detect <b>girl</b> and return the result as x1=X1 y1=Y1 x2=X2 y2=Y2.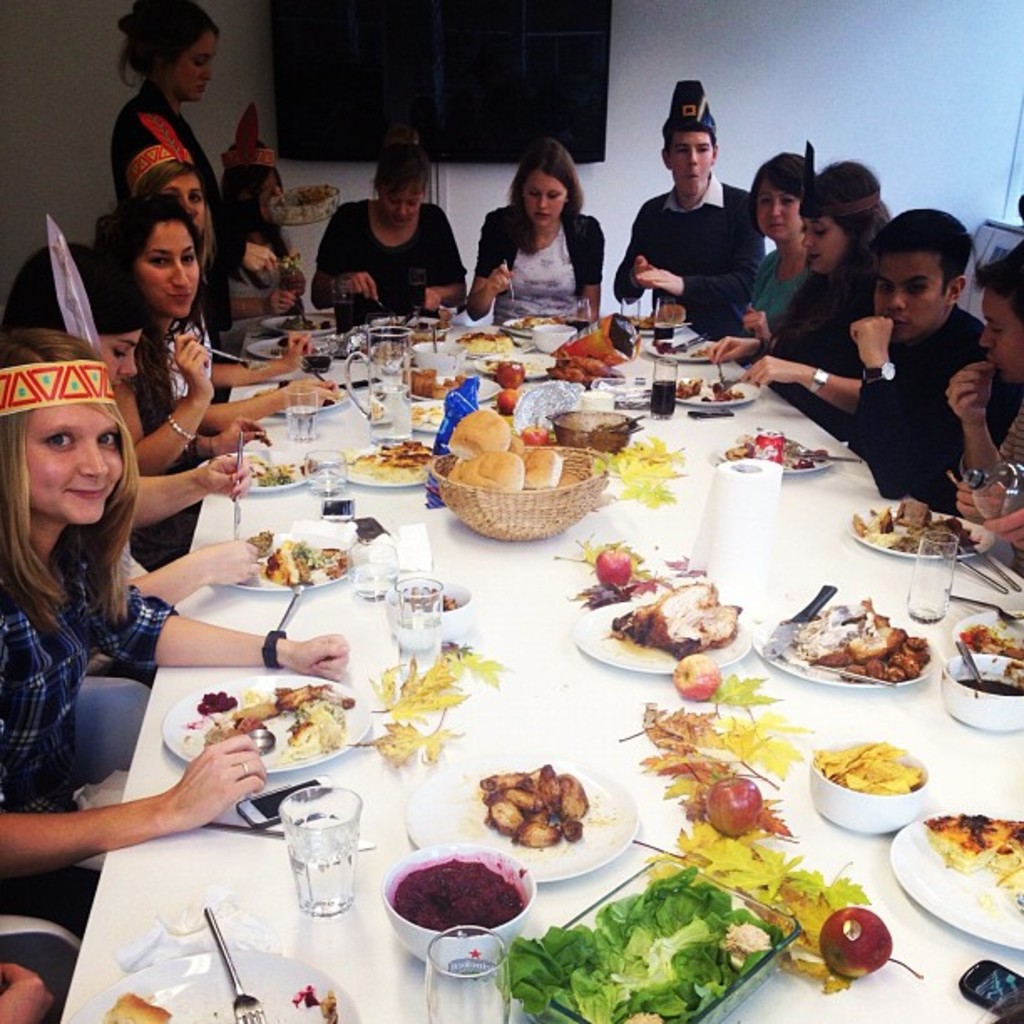
x1=465 y1=139 x2=609 y2=328.
